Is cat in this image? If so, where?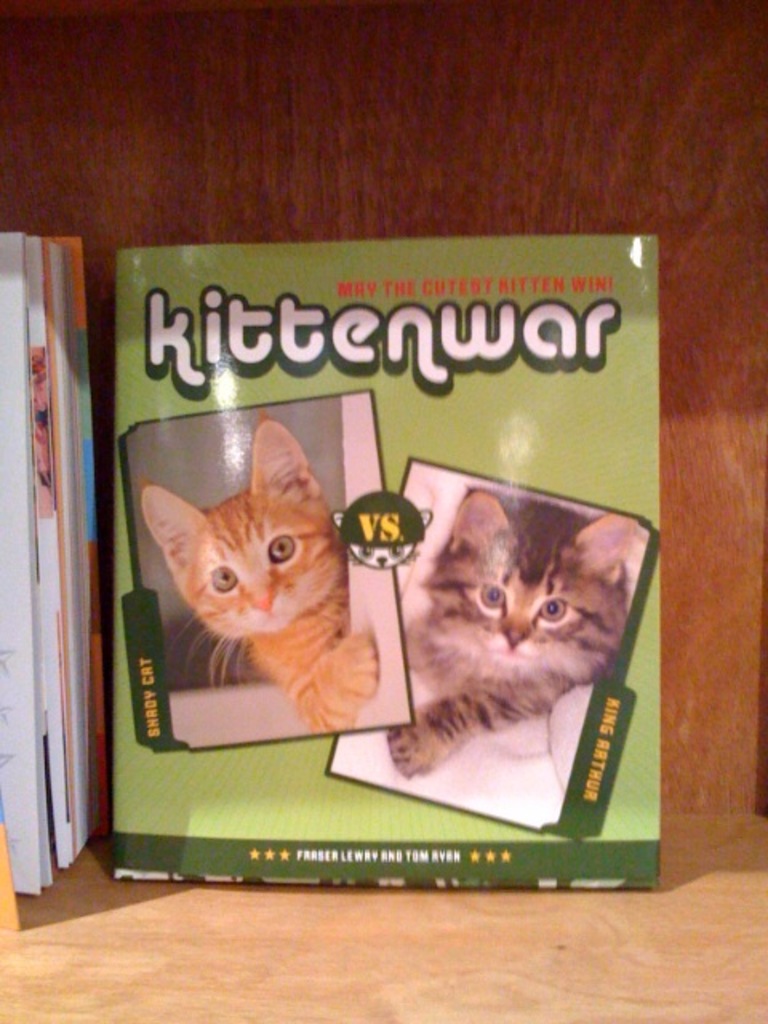
Yes, at (133,418,379,736).
